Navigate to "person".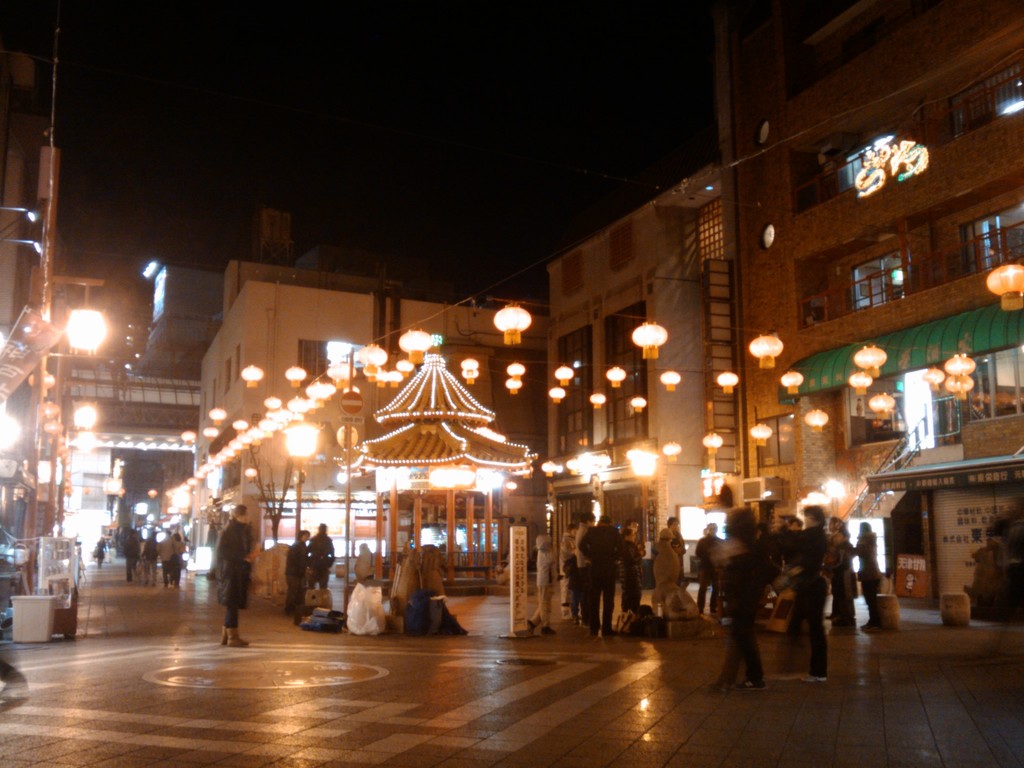
Navigation target: [520, 536, 560, 636].
